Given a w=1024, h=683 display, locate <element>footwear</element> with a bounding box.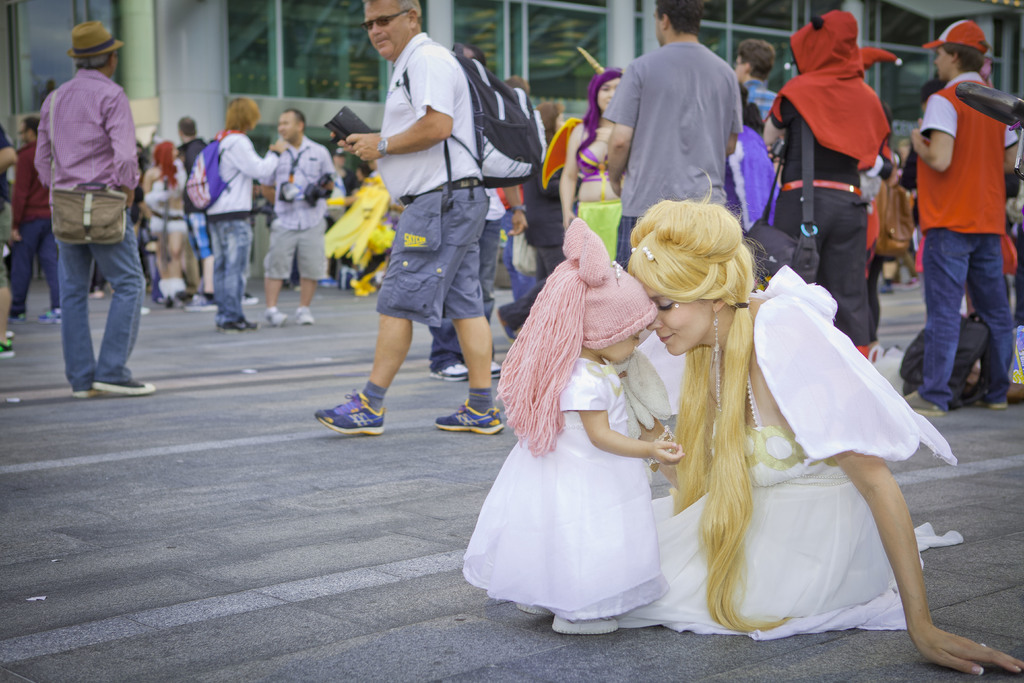
Located: left=982, top=389, right=1007, bottom=409.
